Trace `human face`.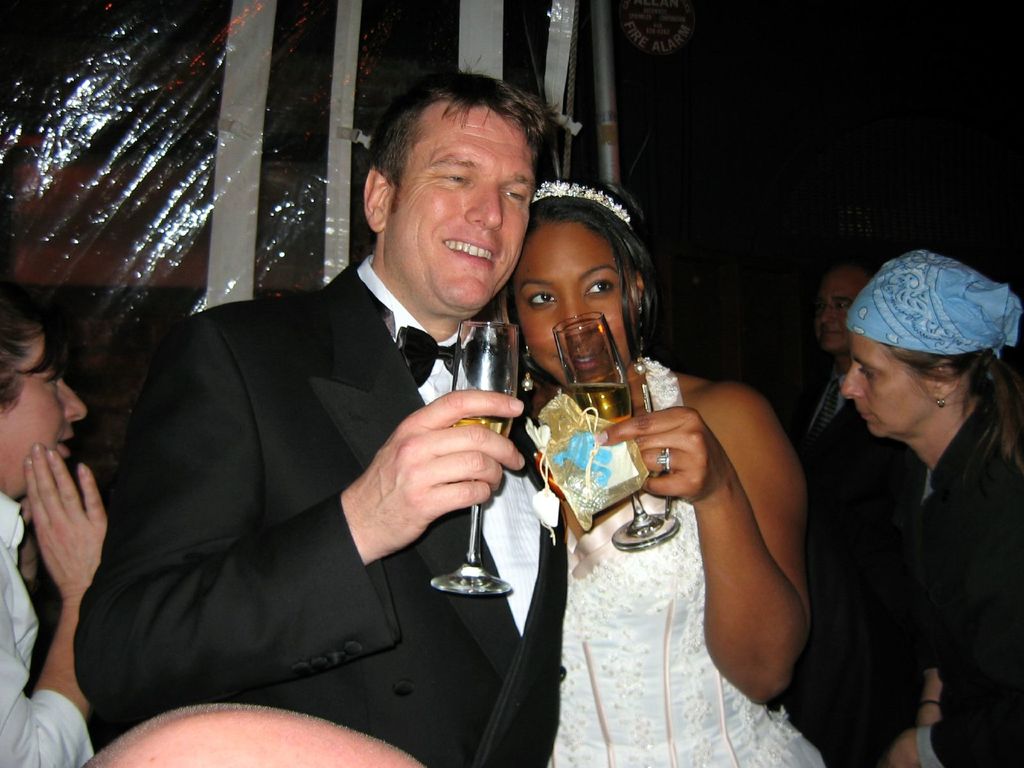
Traced to 384:94:538:308.
